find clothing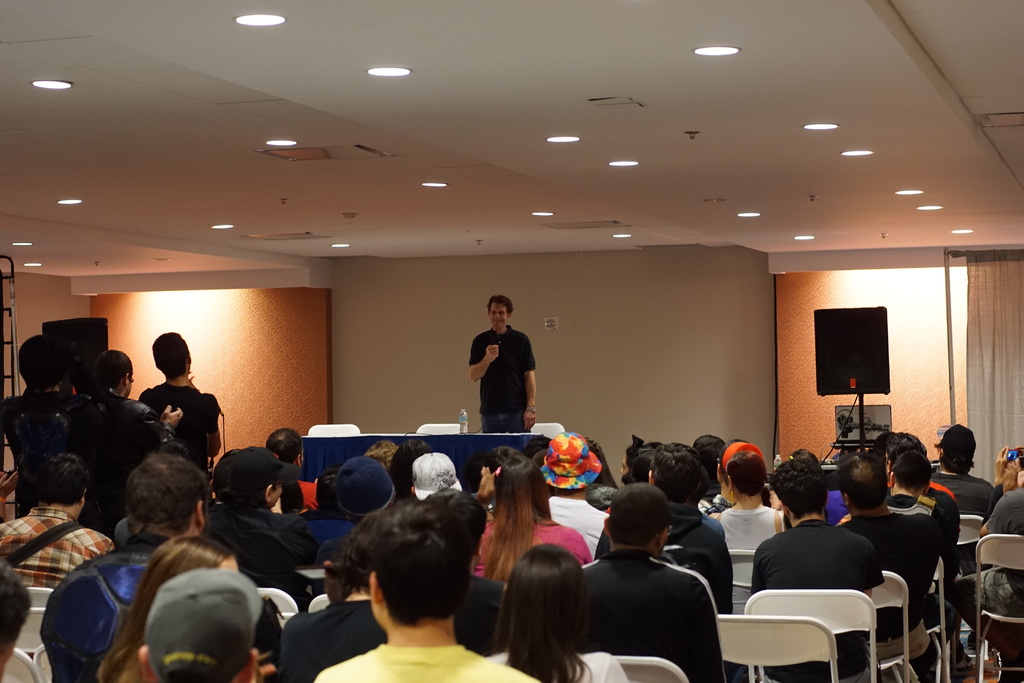
locate(0, 498, 130, 602)
